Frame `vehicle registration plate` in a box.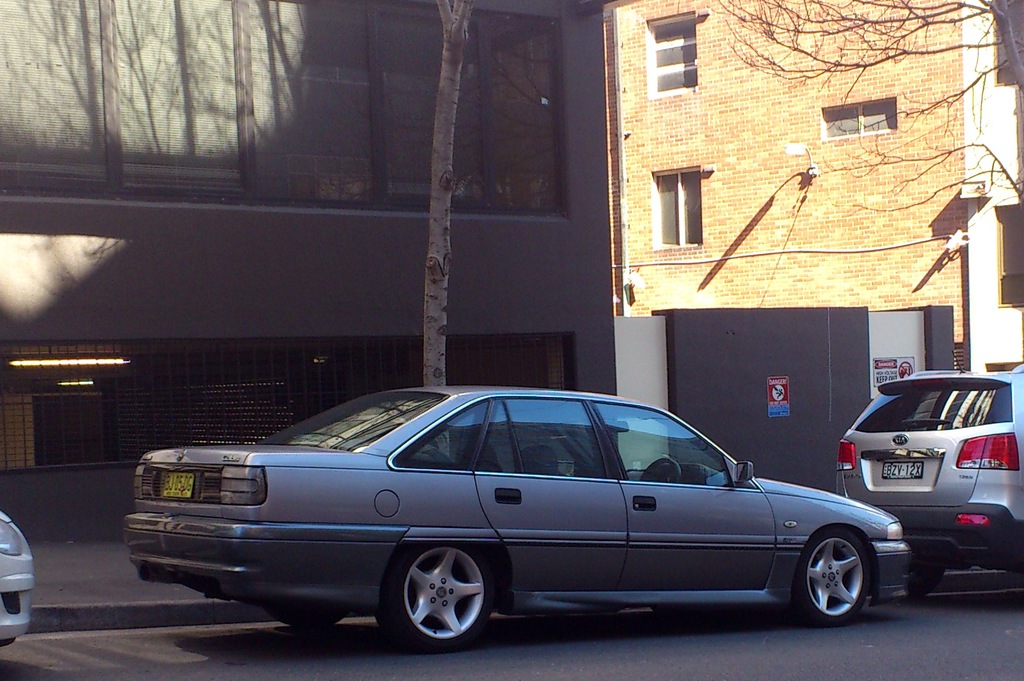
<region>882, 462, 924, 480</region>.
